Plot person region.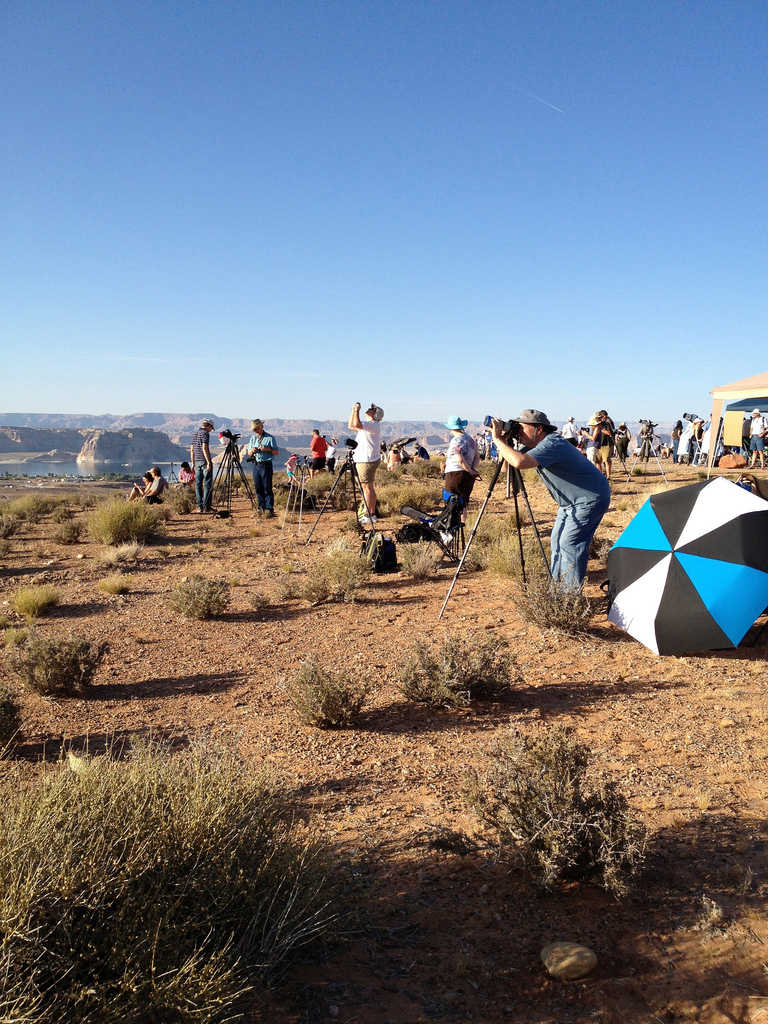
Plotted at select_region(617, 423, 633, 460).
